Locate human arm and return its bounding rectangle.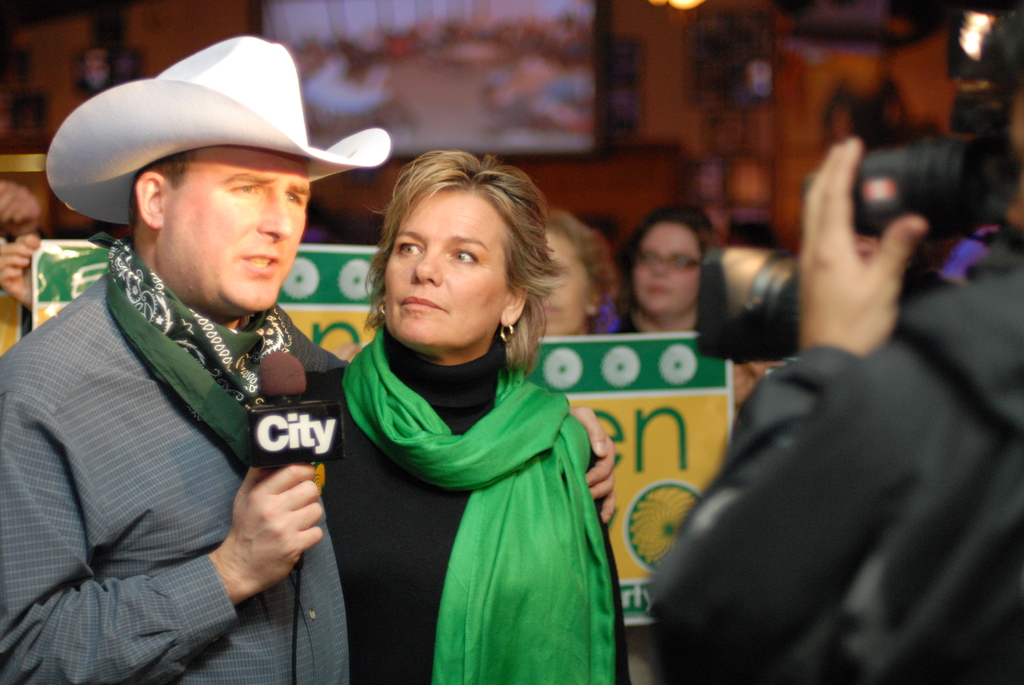
1:391:324:679.
